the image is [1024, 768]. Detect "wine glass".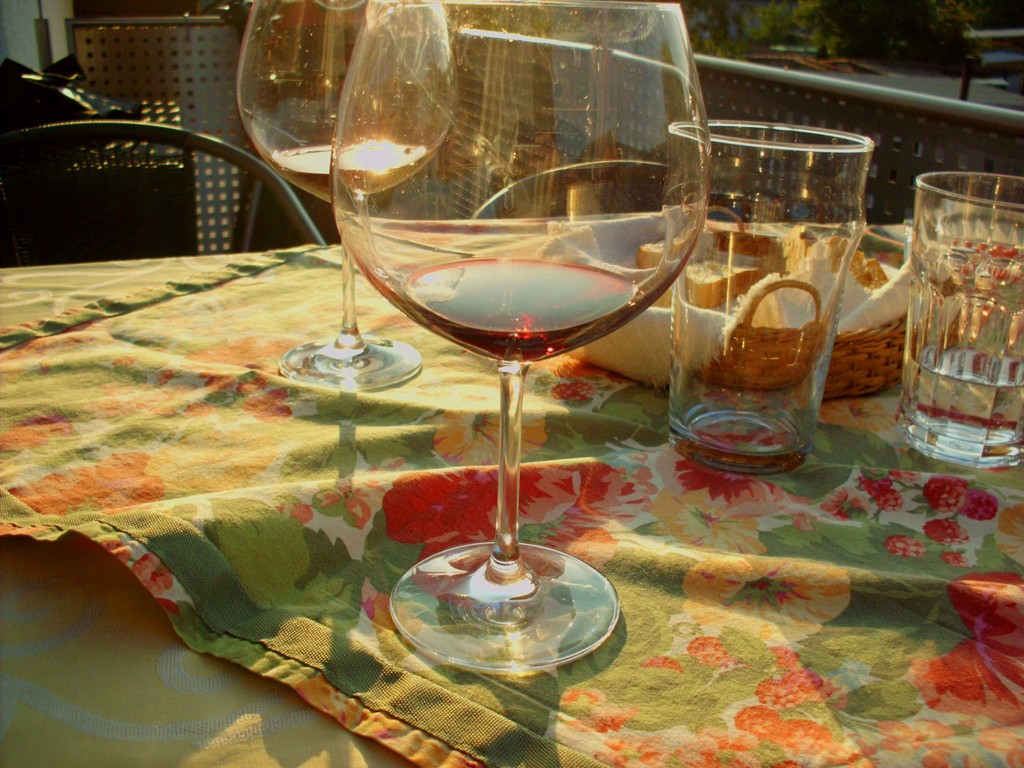
Detection: 233 0 456 390.
